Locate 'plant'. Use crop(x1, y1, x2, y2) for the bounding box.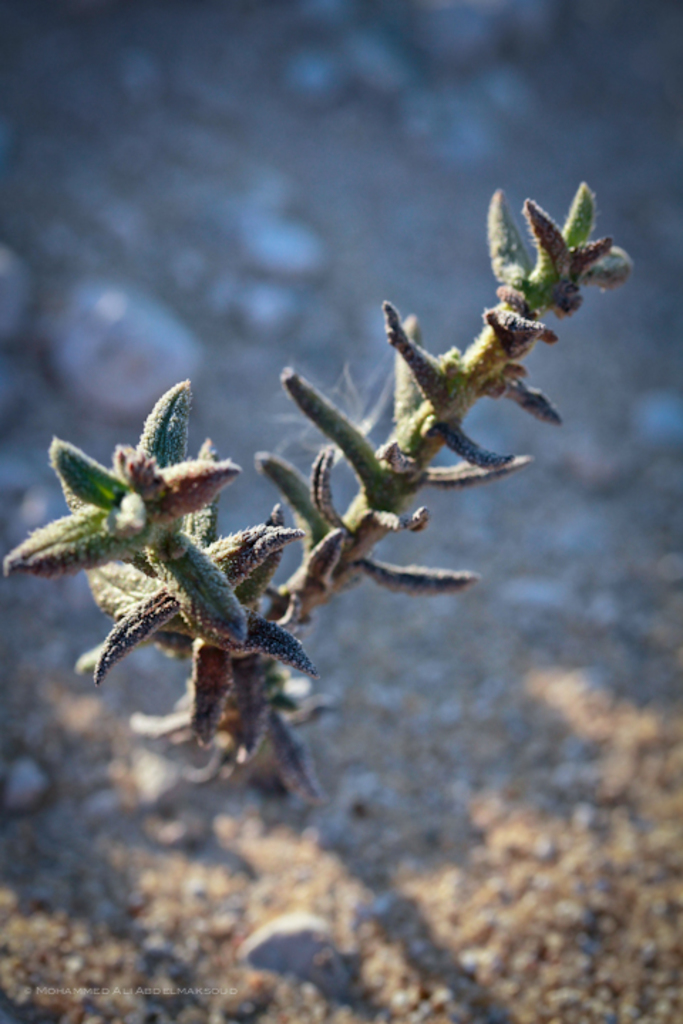
crop(51, 92, 647, 863).
